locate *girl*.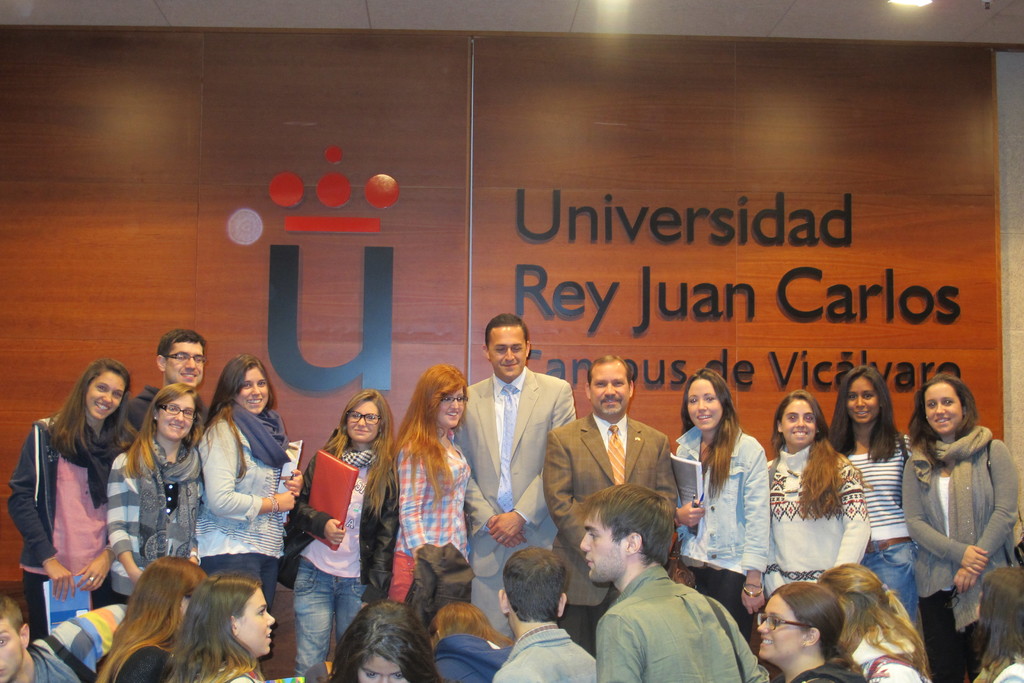
Bounding box: locate(817, 561, 932, 680).
